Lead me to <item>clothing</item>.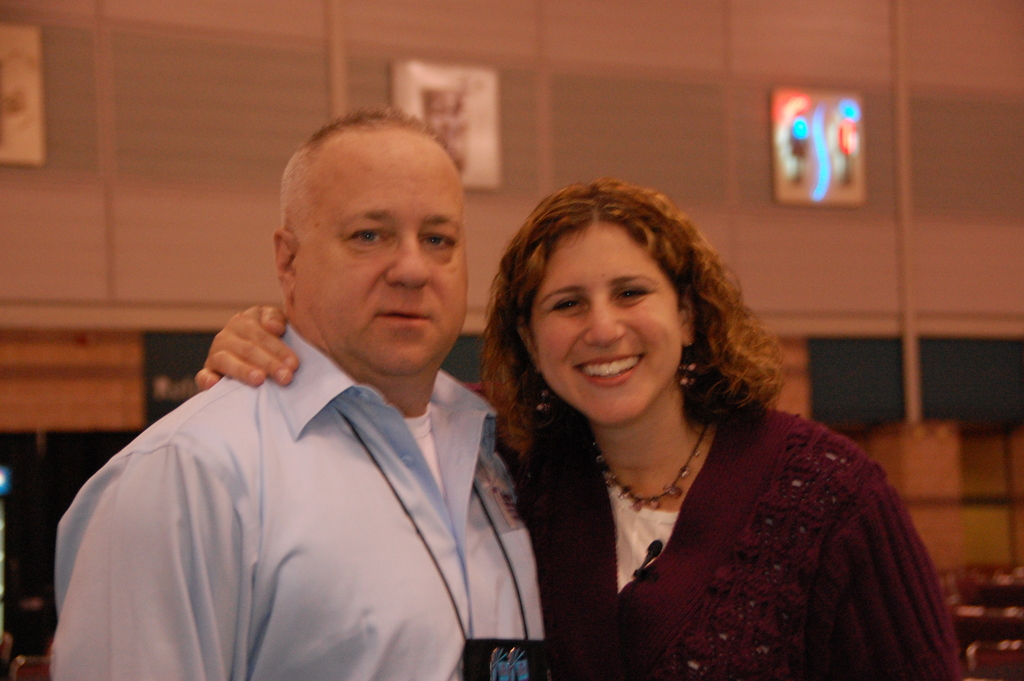
Lead to box=[45, 315, 556, 680].
